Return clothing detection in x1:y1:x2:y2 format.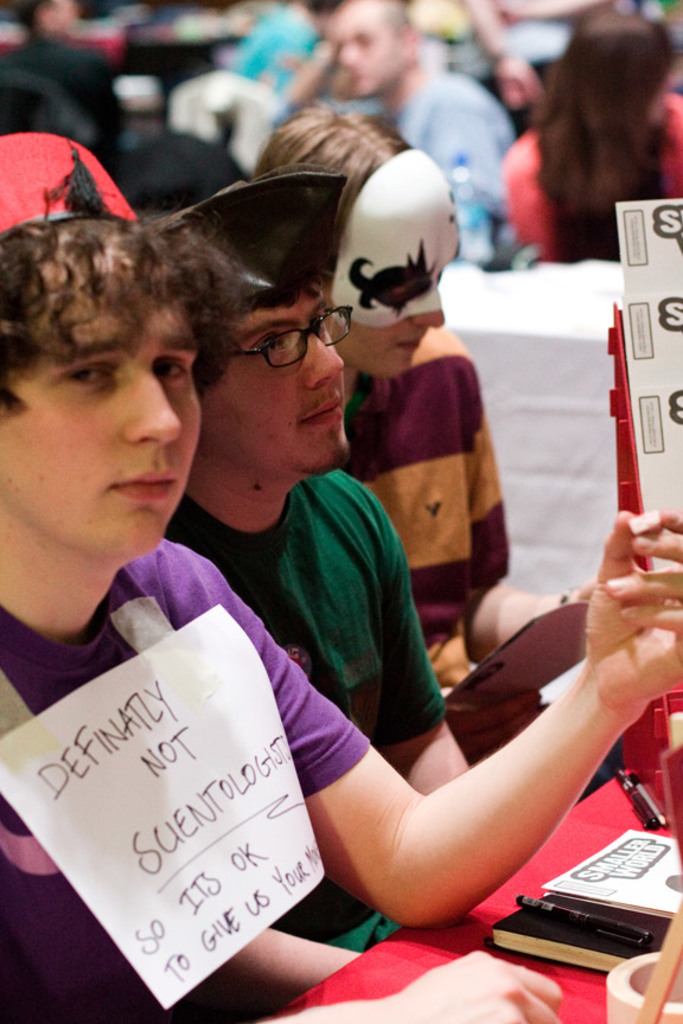
492:90:682:264.
